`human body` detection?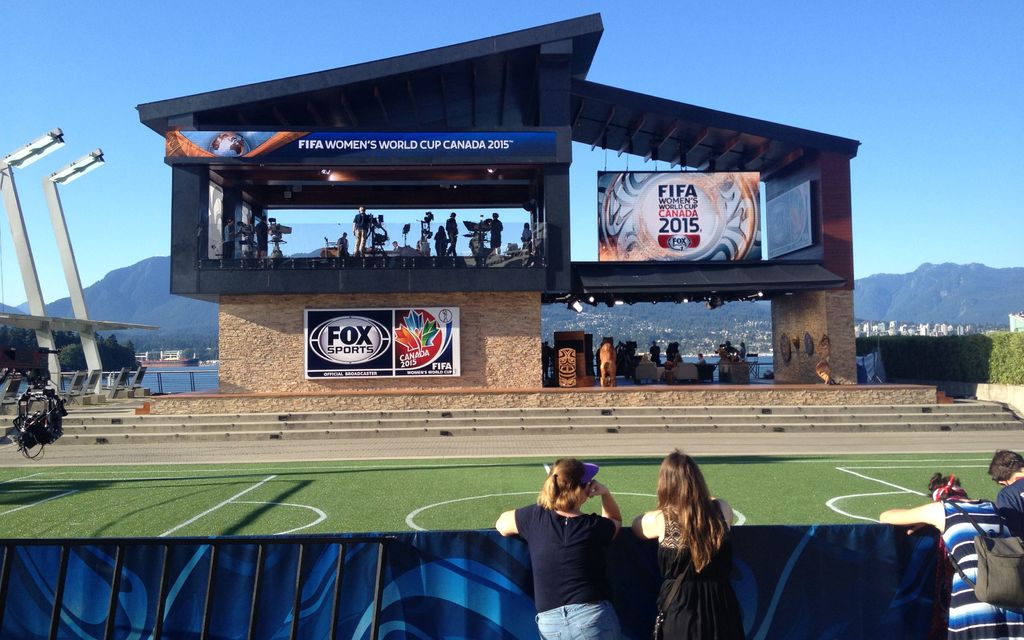
[493,480,626,639]
